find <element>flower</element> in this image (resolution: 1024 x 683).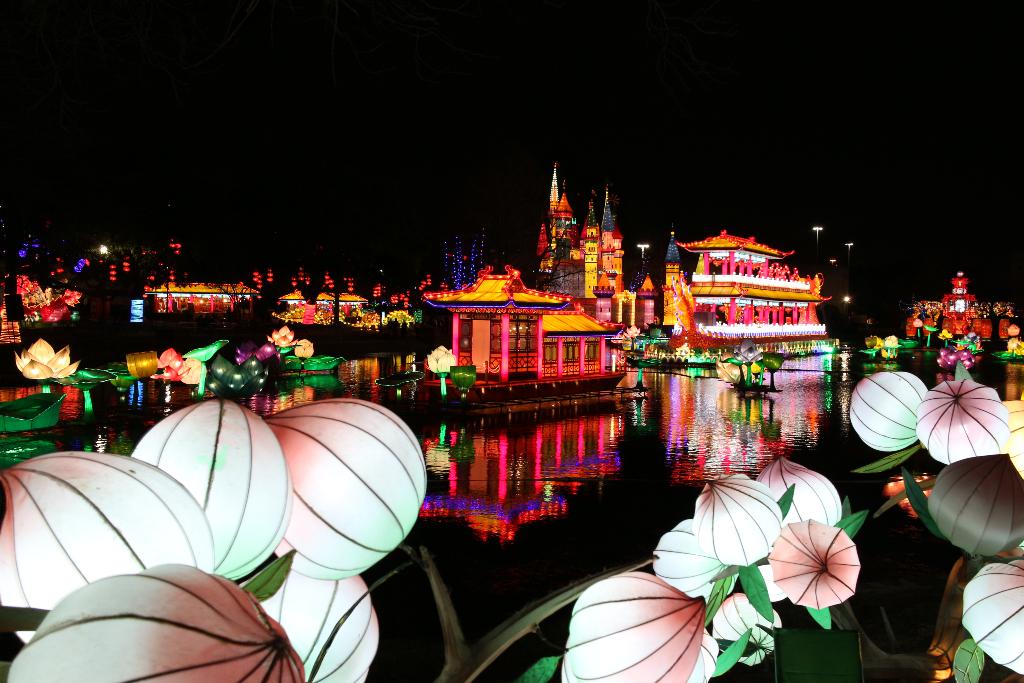
x1=865, y1=337, x2=876, y2=350.
